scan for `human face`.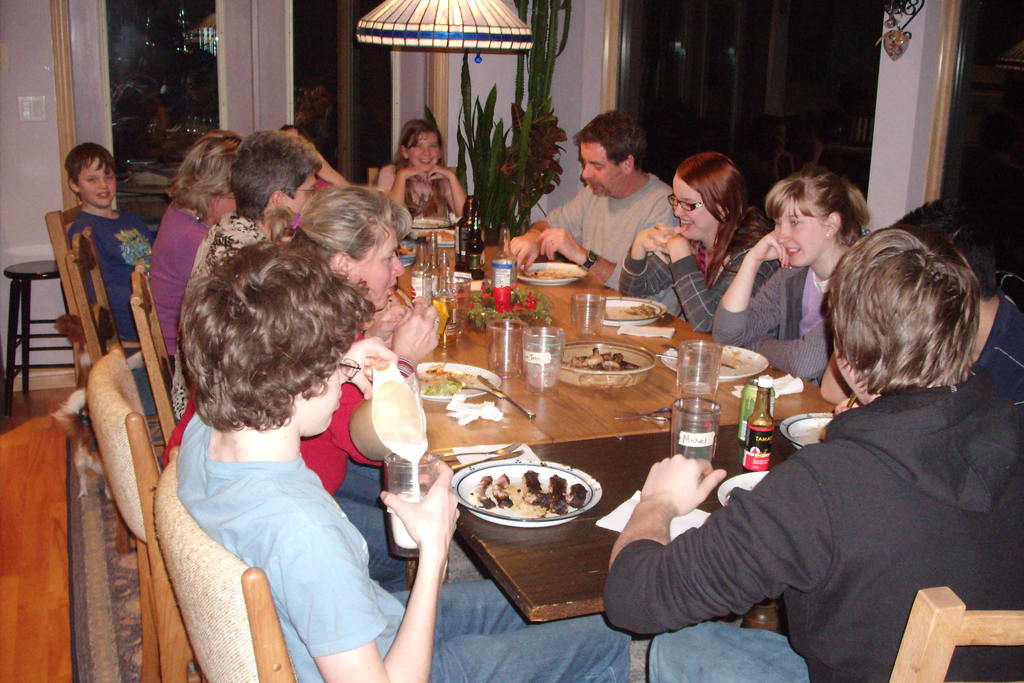
Scan result: x1=323, y1=360, x2=348, y2=434.
